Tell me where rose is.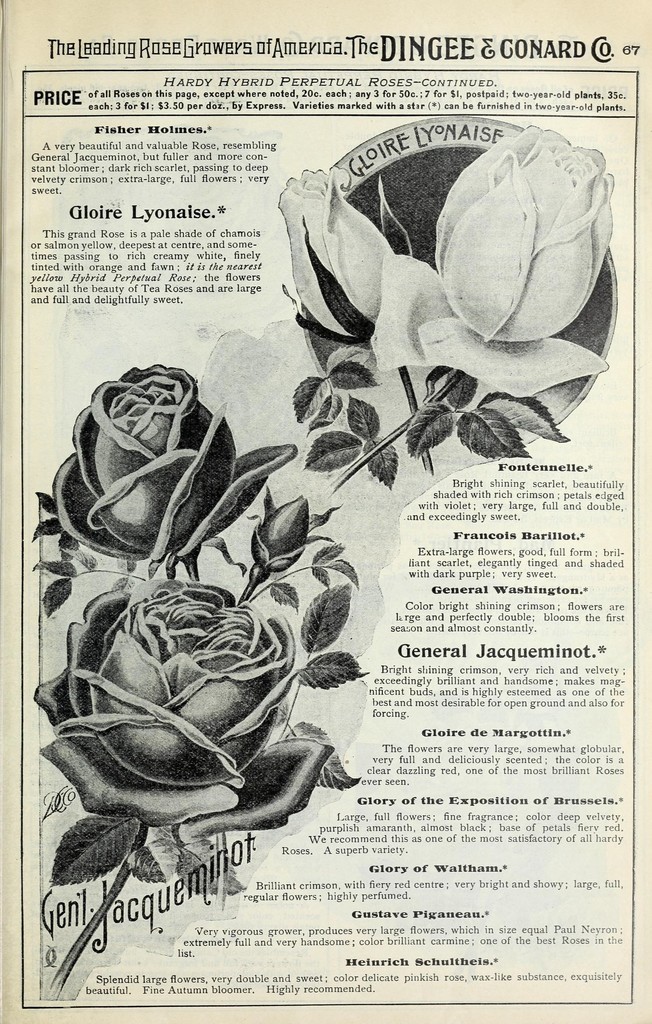
rose is at locate(22, 573, 338, 848).
